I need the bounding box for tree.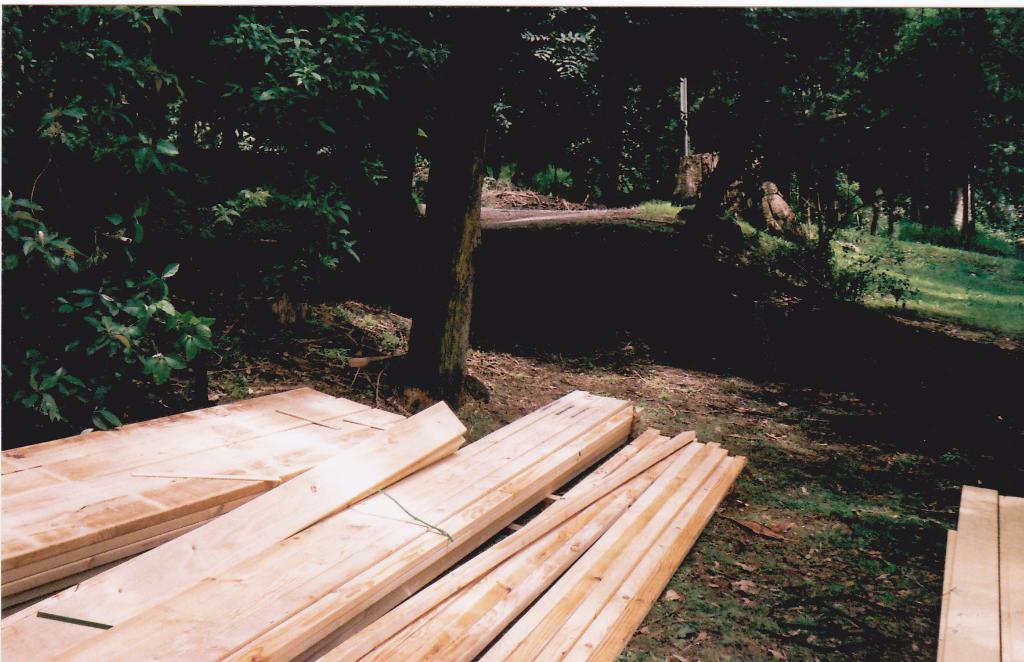
Here it is: locate(648, 0, 1023, 287).
